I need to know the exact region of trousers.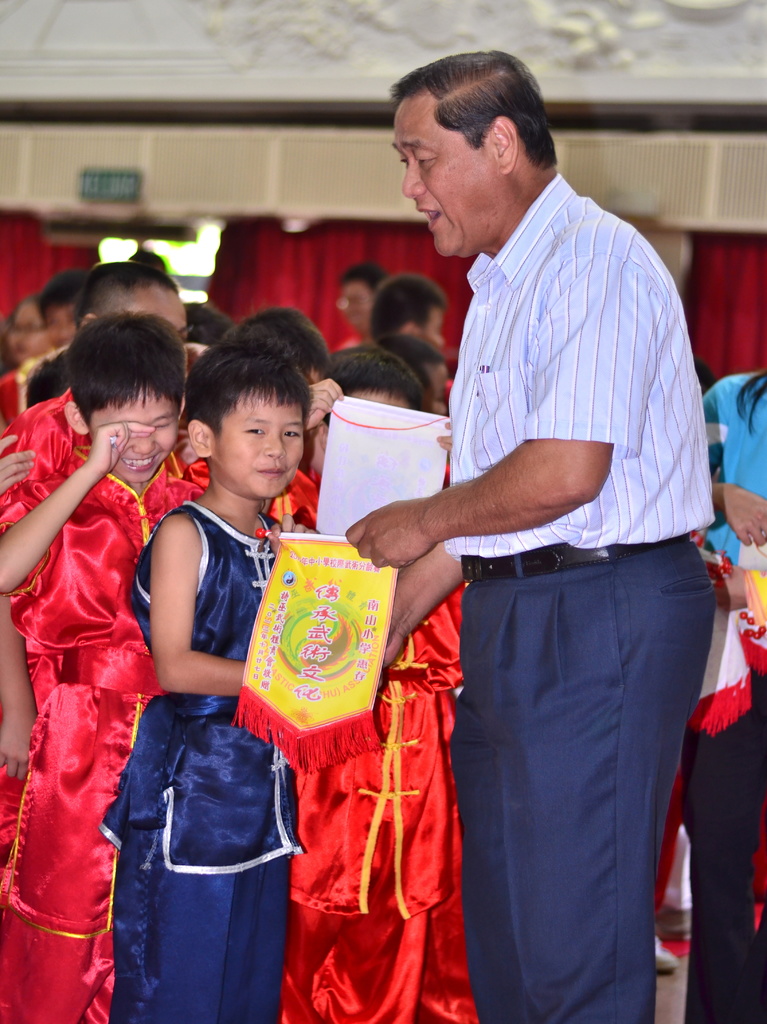
Region: 421/548/711/986.
